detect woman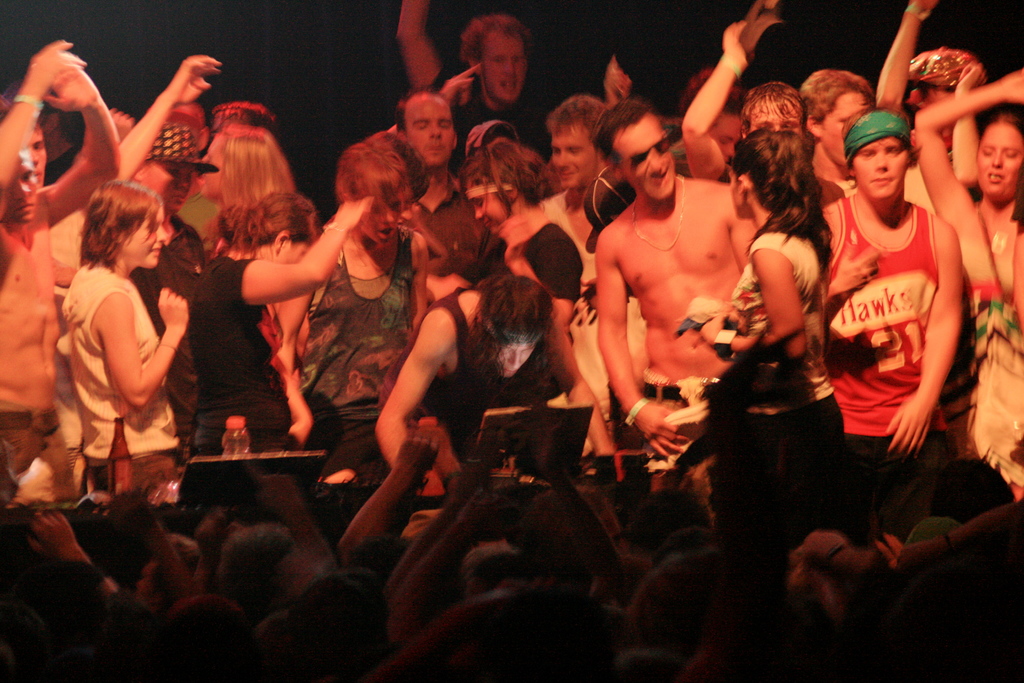
<bbox>376, 279, 607, 495</bbox>
